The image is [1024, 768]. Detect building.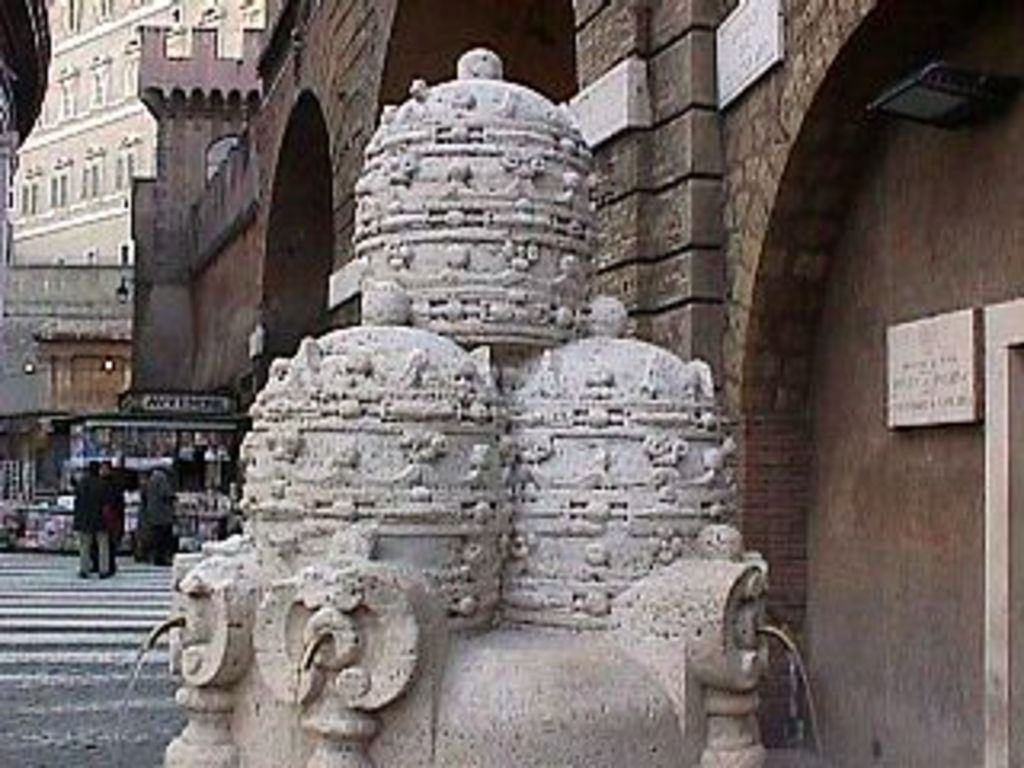
Detection: <box>0,0,122,512</box>.
